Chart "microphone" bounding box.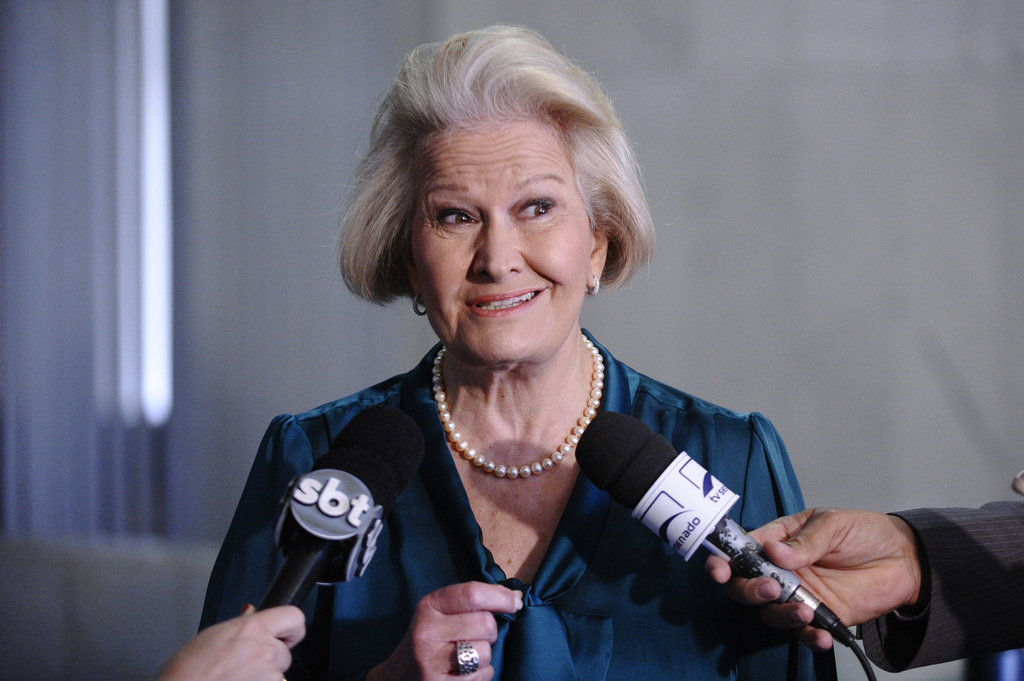
Charted: (left=252, top=402, right=425, bottom=616).
